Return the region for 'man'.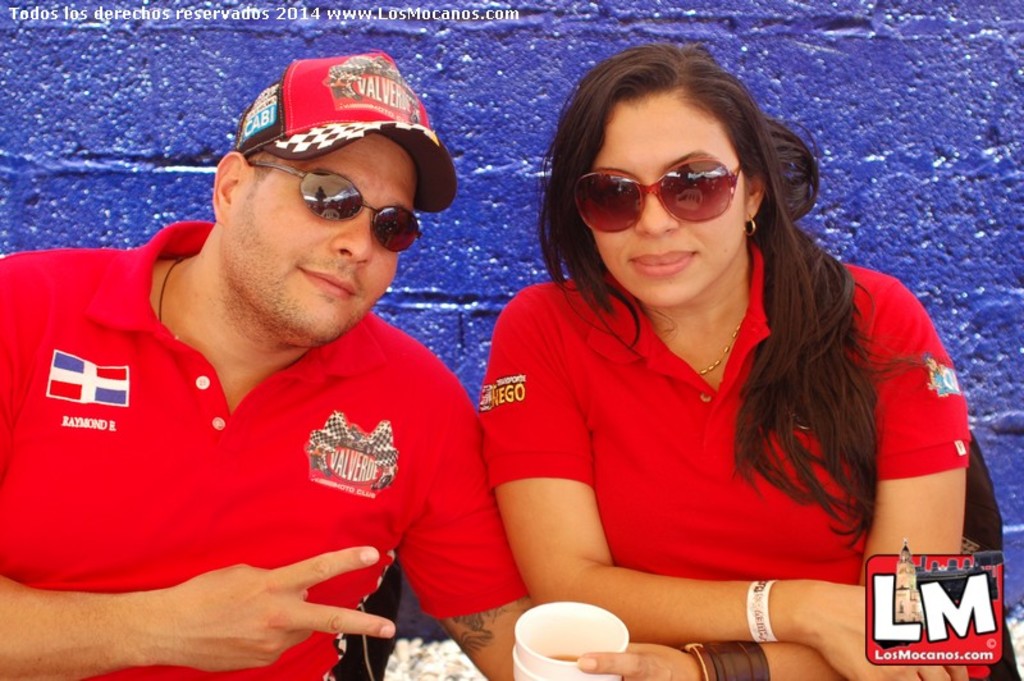
0:49:535:680.
